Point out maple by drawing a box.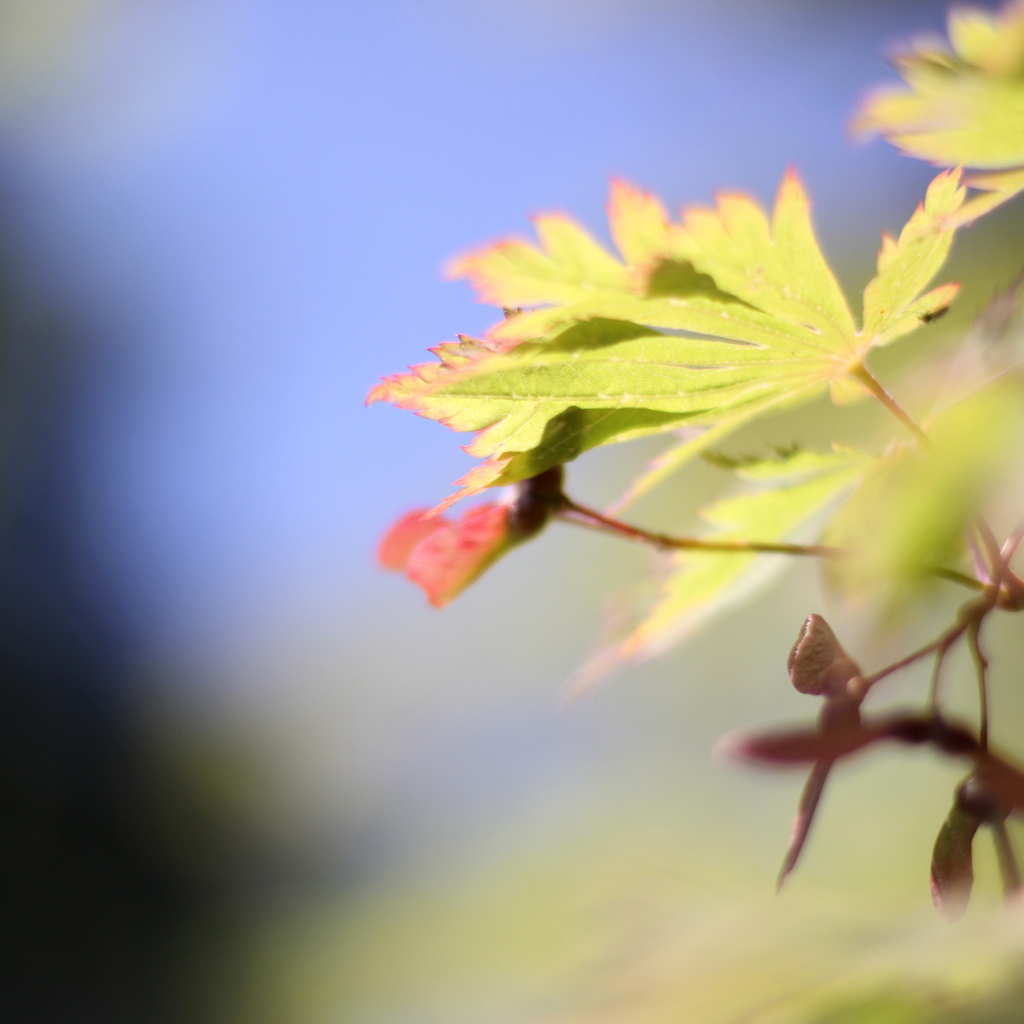
bbox=[360, 3, 1023, 943].
